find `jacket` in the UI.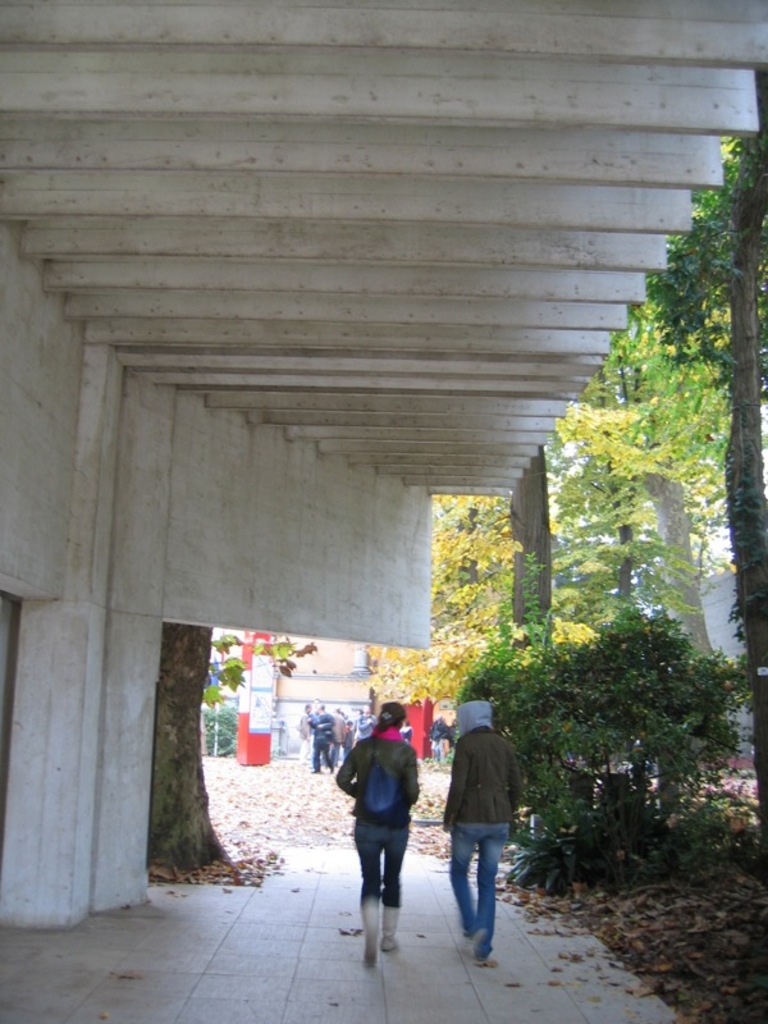
UI element at region(337, 732, 419, 822).
